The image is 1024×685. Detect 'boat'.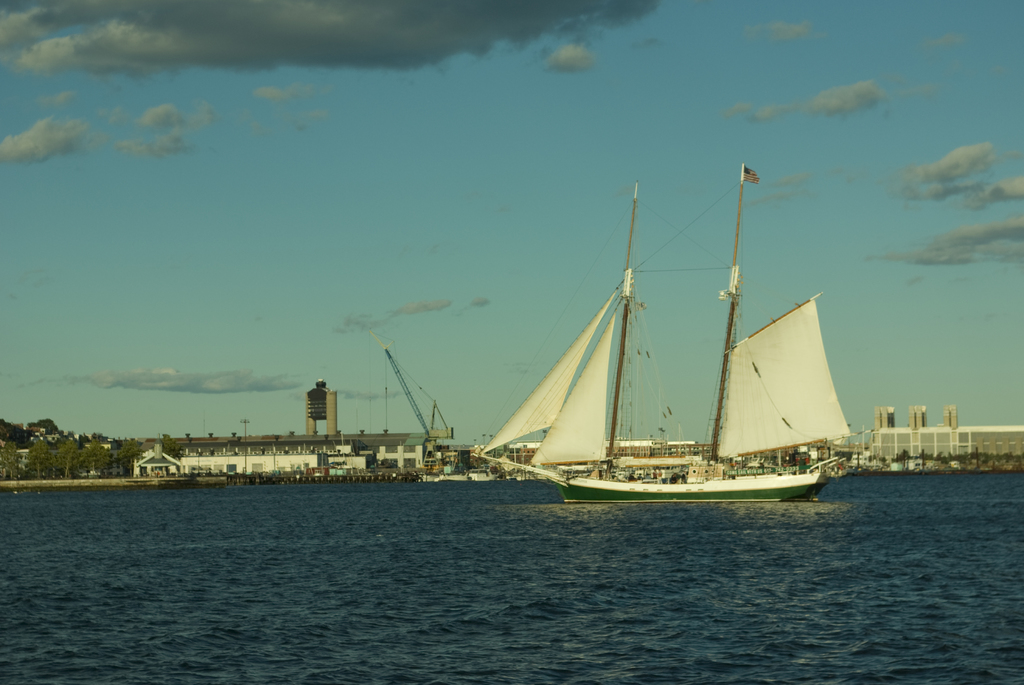
Detection: bbox(470, 173, 899, 530).
